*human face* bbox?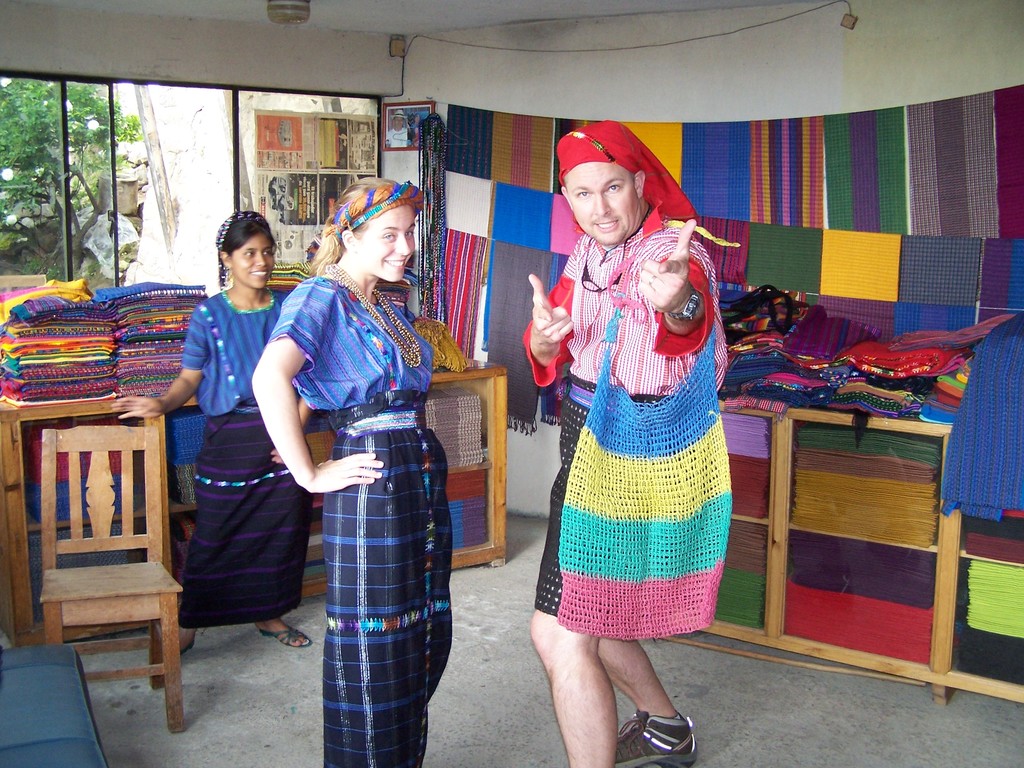
select_region(361, 204, 414, 284)
